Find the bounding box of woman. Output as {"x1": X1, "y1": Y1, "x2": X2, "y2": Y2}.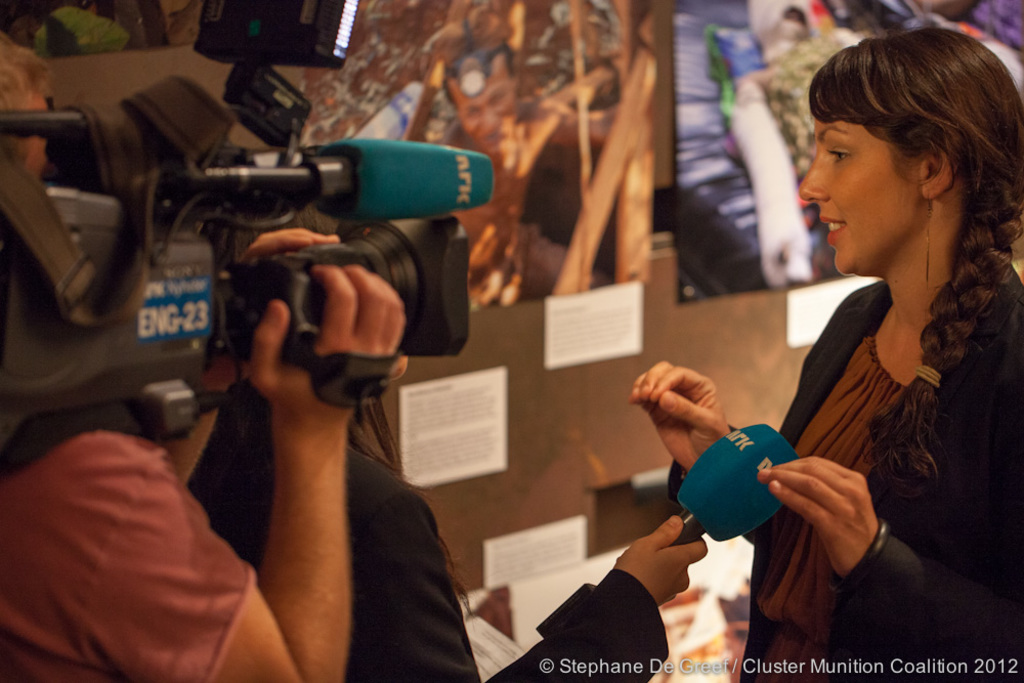
{"x1": 648, "y1": 46, "x2": 976, "y2": 656}.
